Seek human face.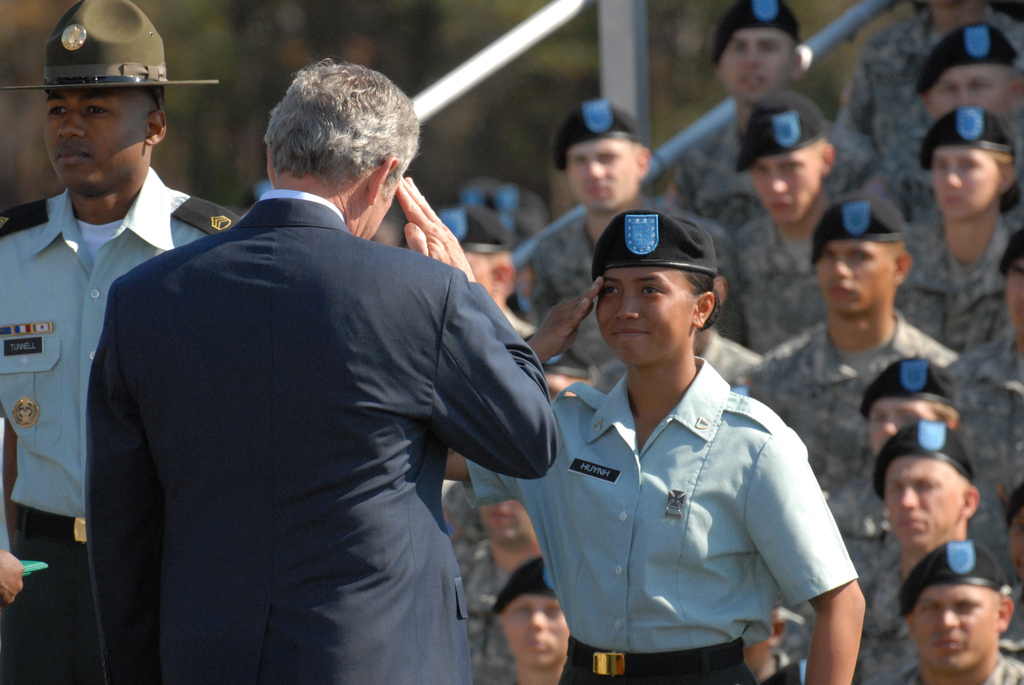
box(362, 177, 398, 238).
